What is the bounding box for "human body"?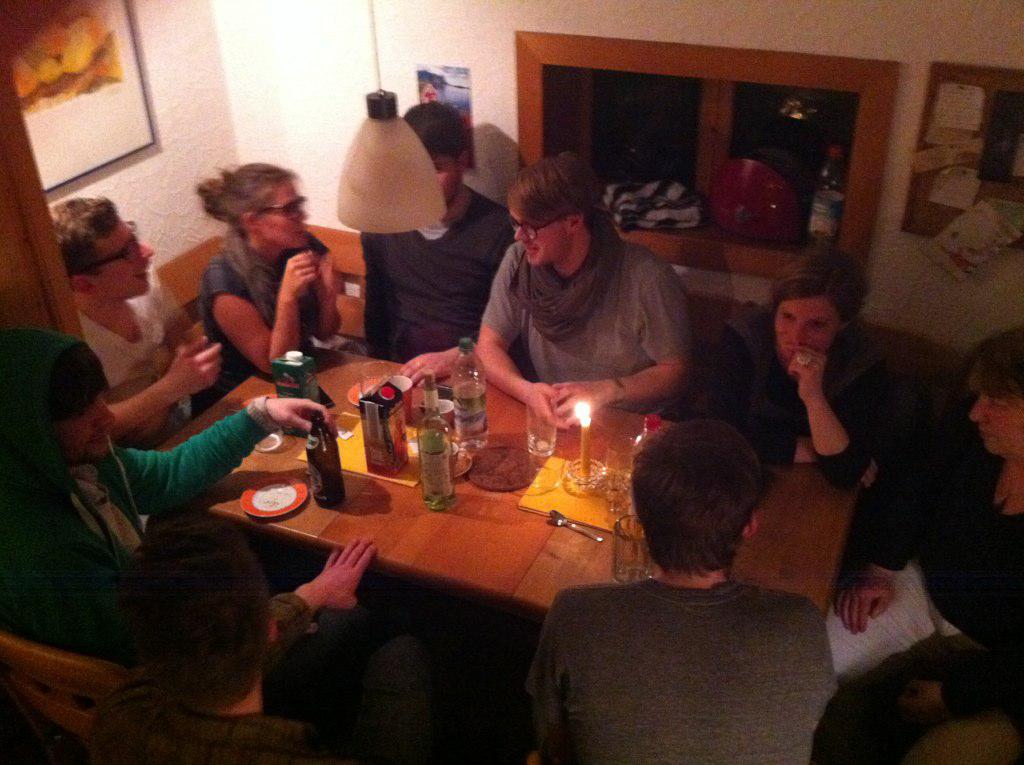
{"left": 77, "top": 267, "right": 252, "bottom": 443}.
